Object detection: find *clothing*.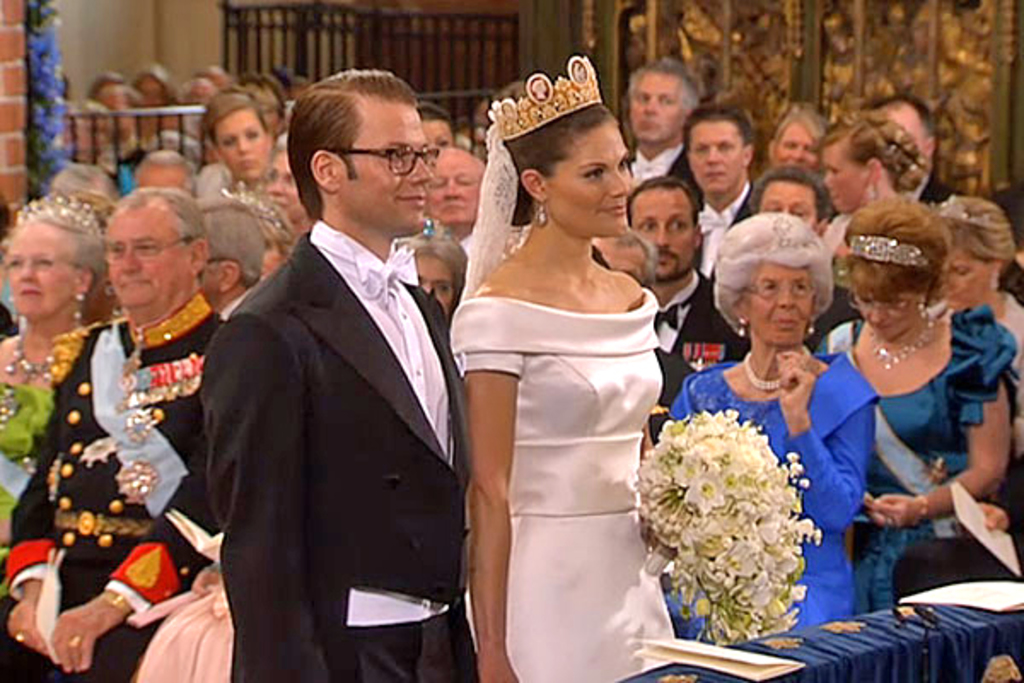
[660, 362, 876, 657].
